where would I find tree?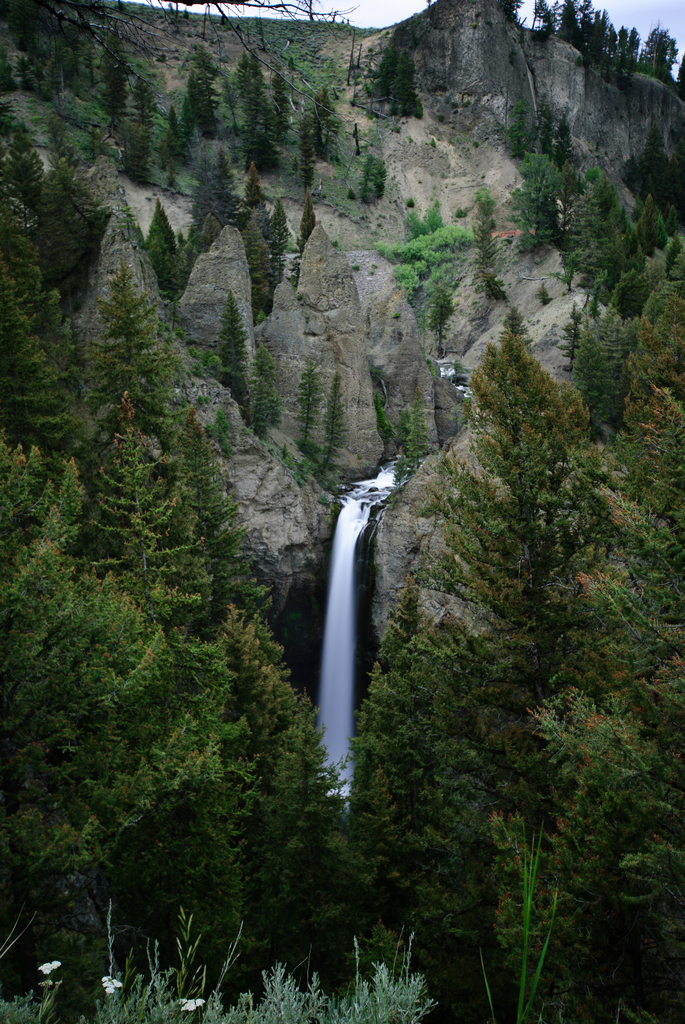
At select_region(576, 335, 617, 414).
